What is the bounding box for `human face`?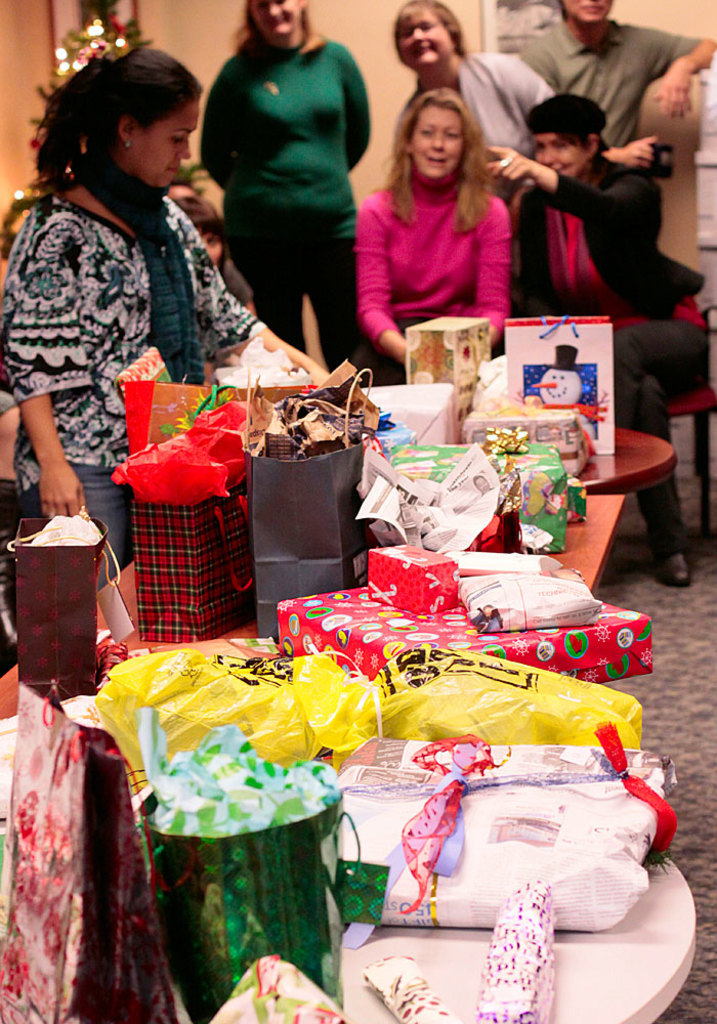
Rect(555, 0, 618, 33).
